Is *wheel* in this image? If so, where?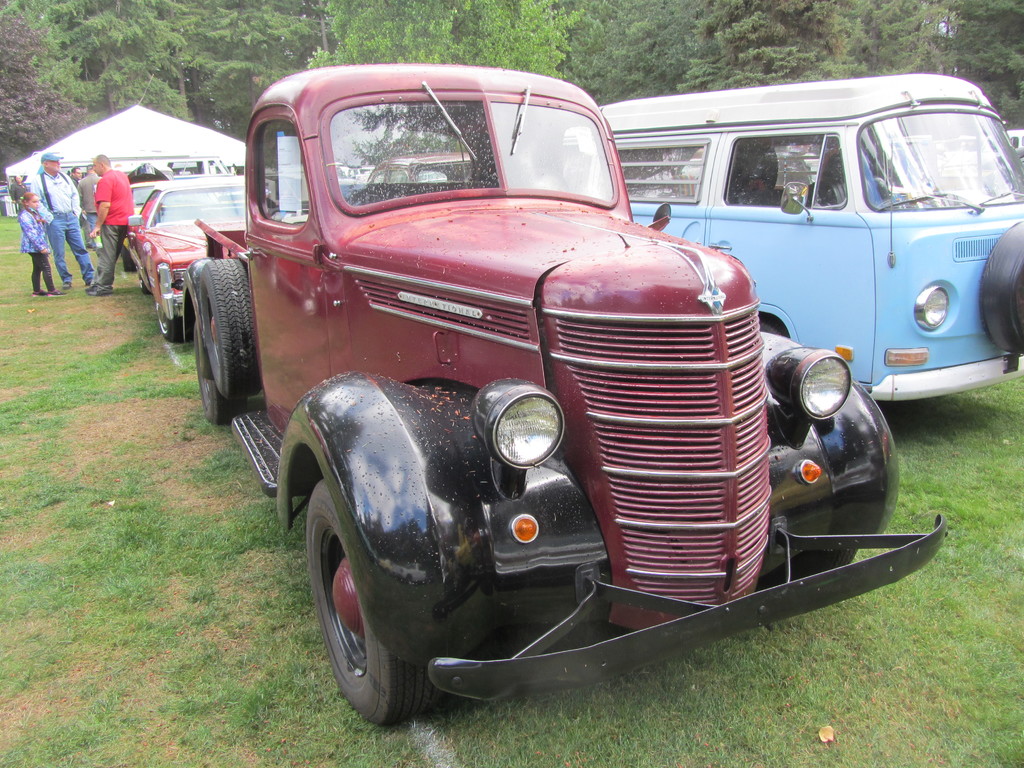
Yes, at locate(760, 317, 788, 337).
